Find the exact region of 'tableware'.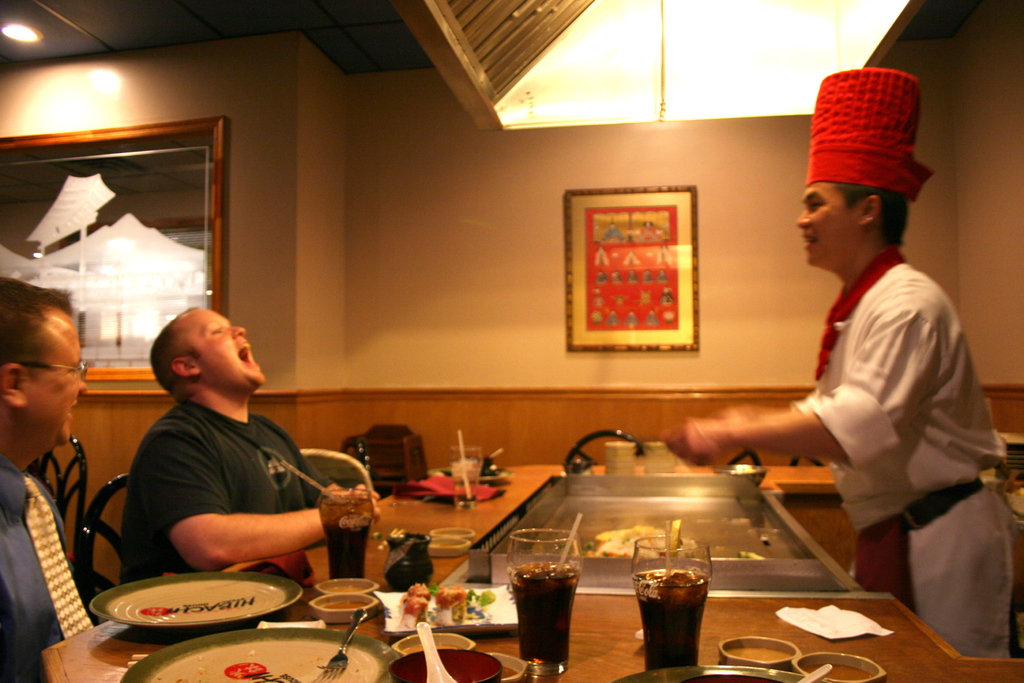
Exact region: box(446, 443, 476, 514).
